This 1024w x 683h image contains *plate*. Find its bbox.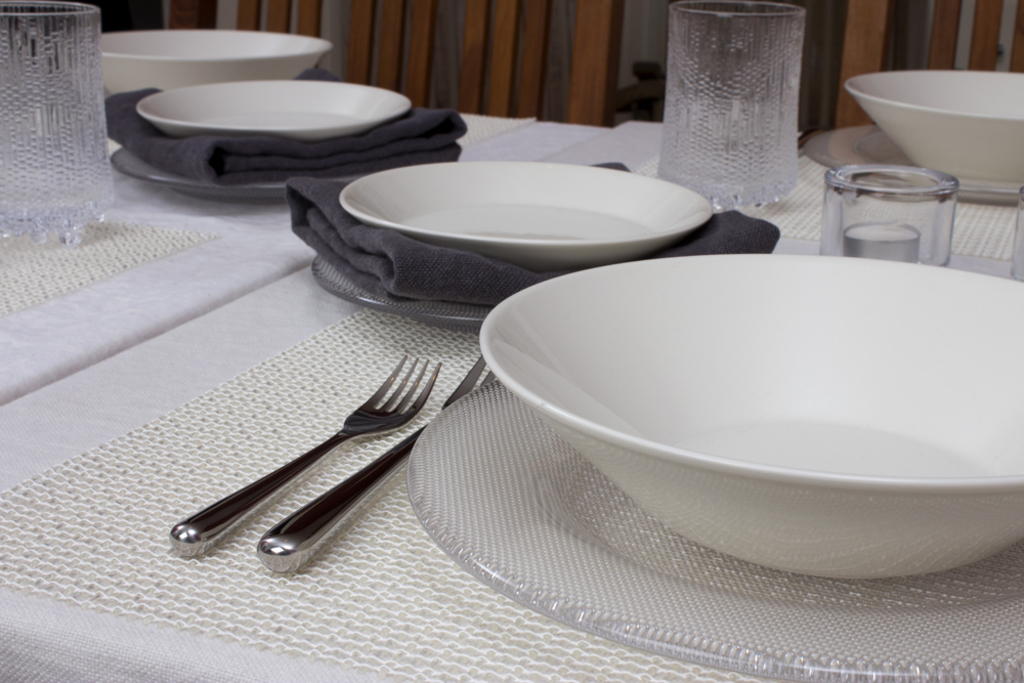
(406, 372, 1023, 682).
